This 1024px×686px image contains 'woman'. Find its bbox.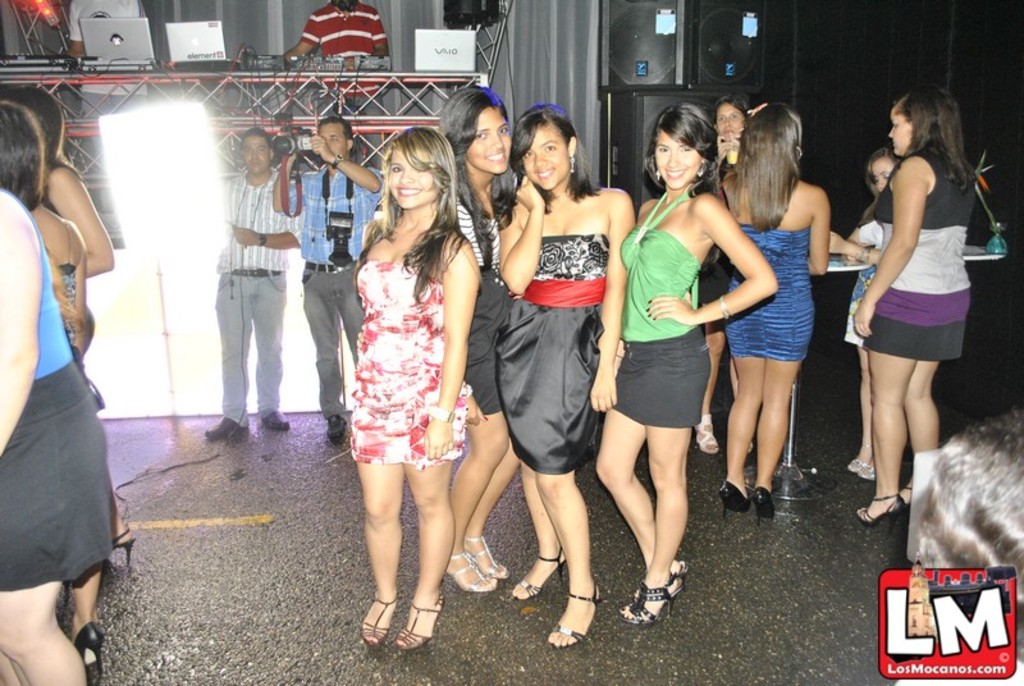
select_region(852, 84, 969, 529).
